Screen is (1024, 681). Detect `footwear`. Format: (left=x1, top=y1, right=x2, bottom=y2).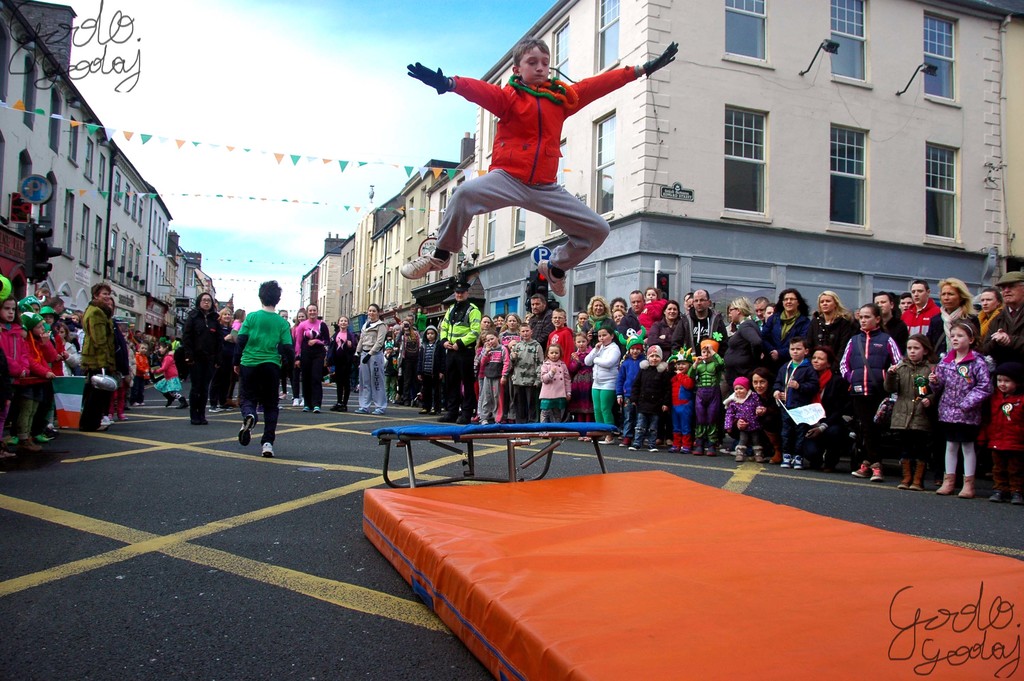
(left=304, top=408, right=311, bottom=413).
